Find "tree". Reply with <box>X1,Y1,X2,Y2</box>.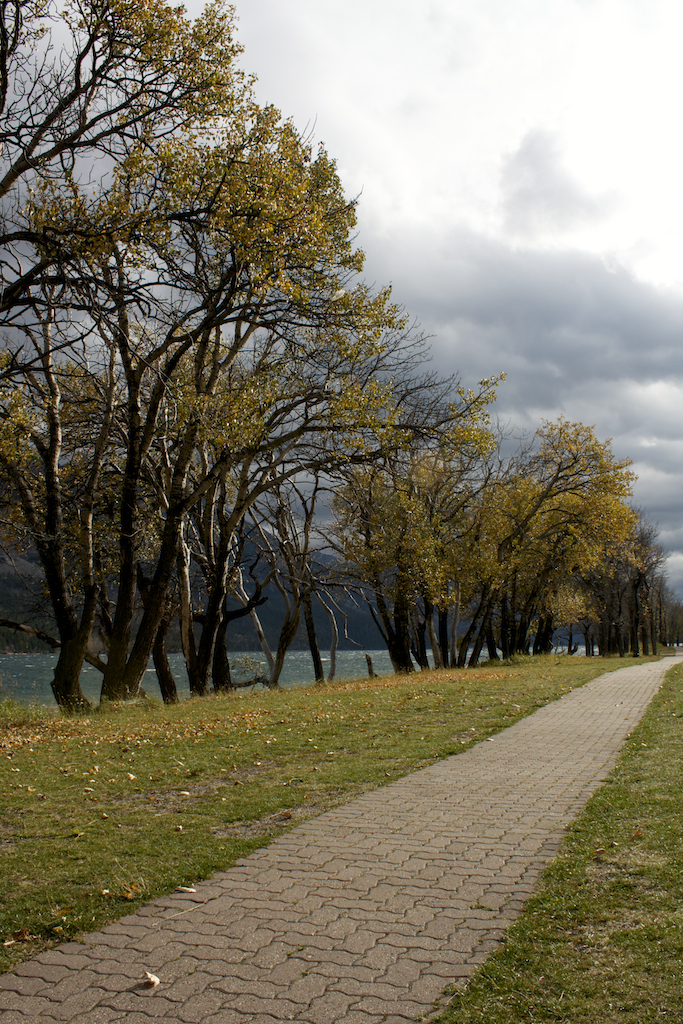
<box>438,364,657,668</box>.
